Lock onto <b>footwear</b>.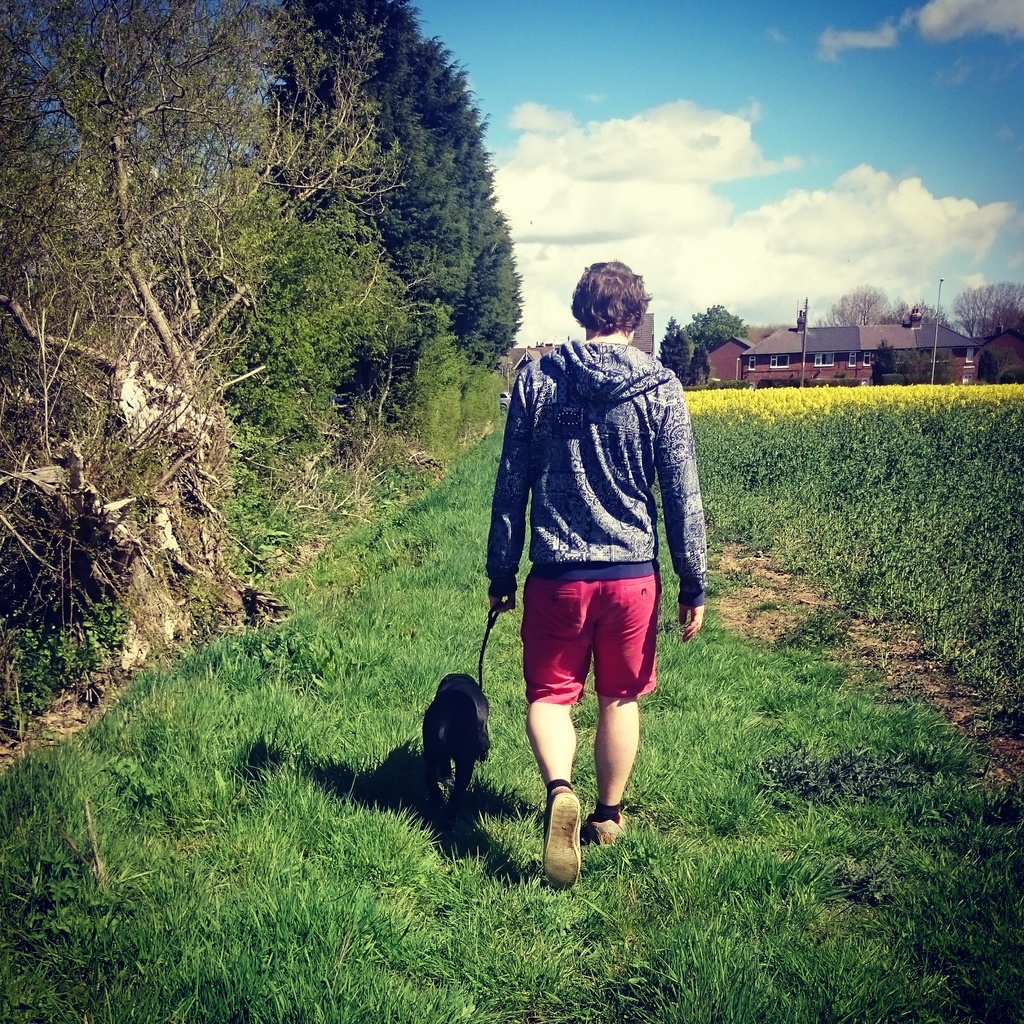
Locked: left=543, top=792, right=582, bottom=888.
